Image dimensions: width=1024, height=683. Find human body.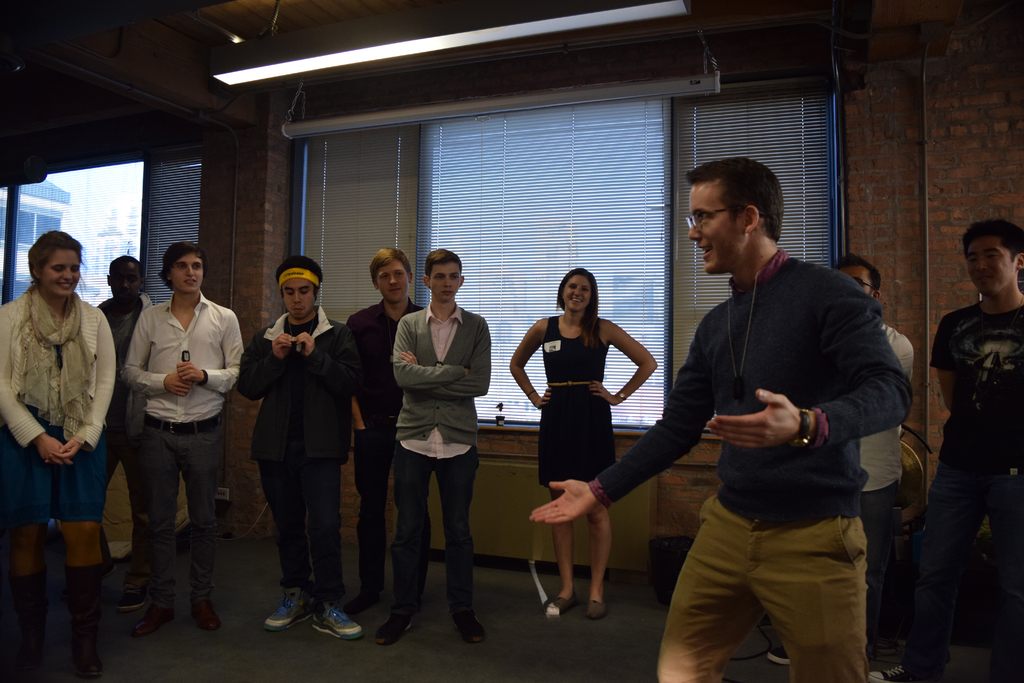
{"x1": 365, "y1": 249, "x2": 495, "y2": 641}.
